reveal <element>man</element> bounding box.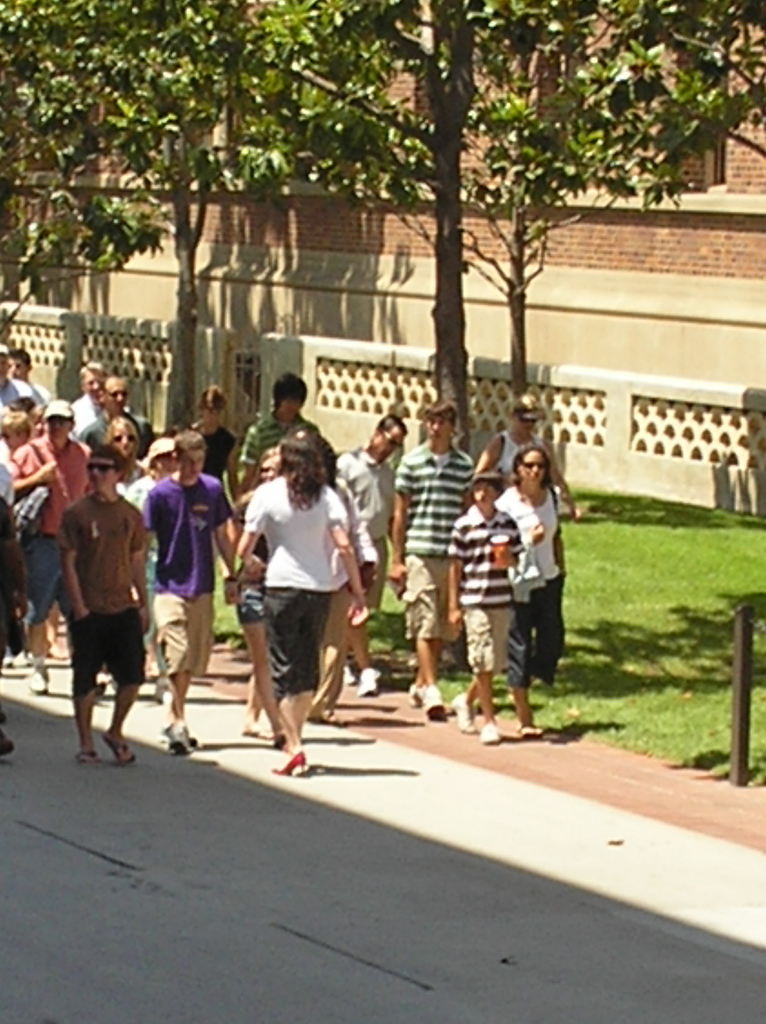
Revealed: x1=0 y1=339 x2=51 y2=412.
